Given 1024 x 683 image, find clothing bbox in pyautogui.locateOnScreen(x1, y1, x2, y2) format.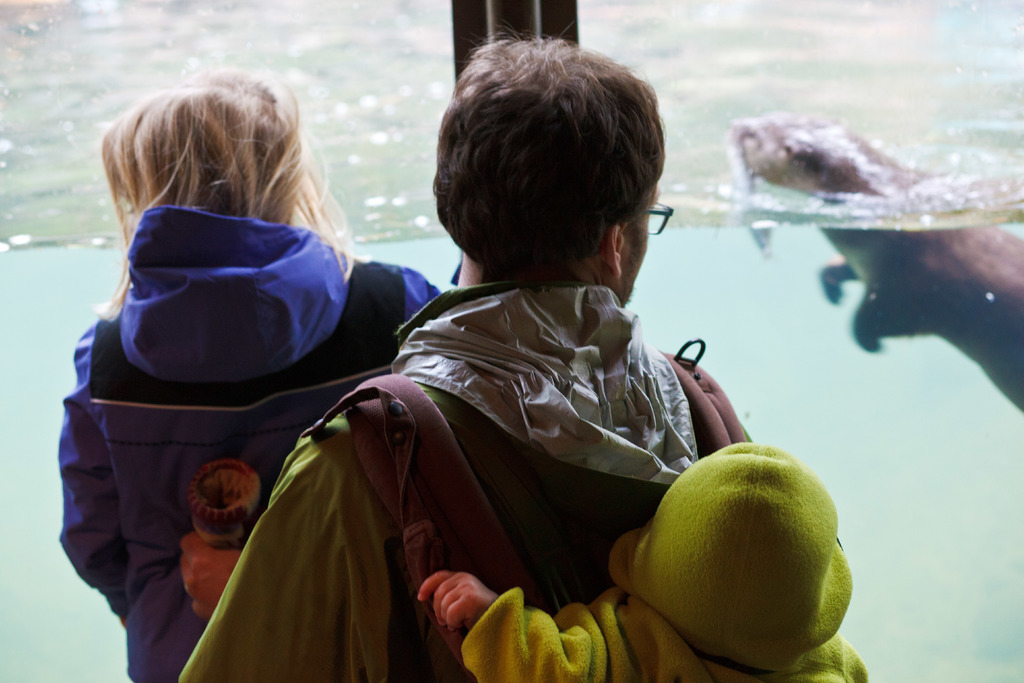
pyautogui.locateOnScreen(454, 432, 873, 682).
